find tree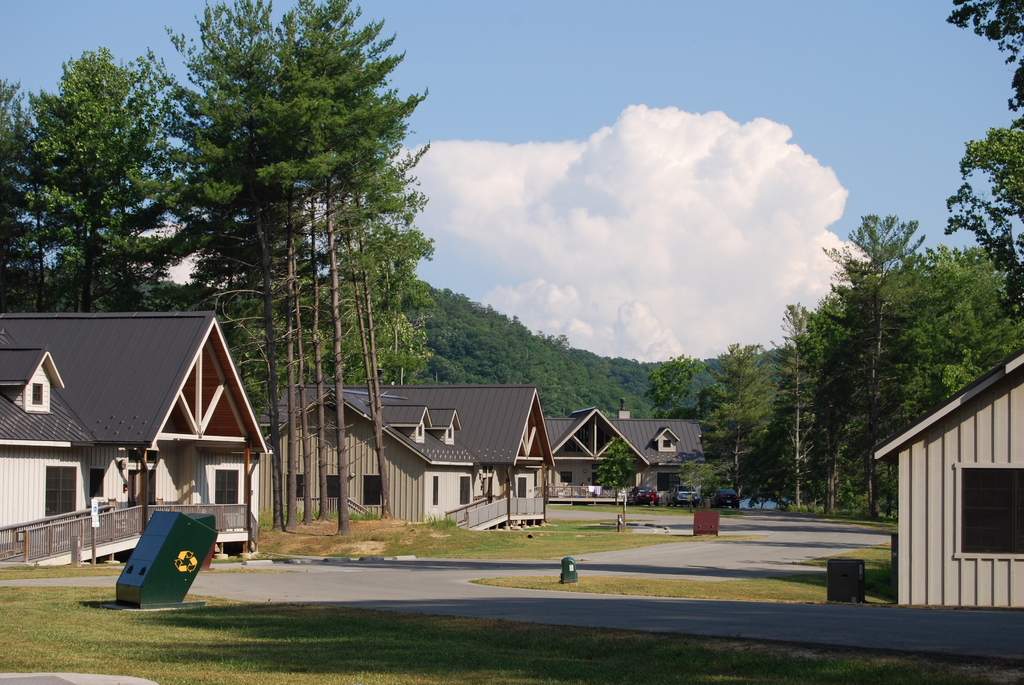
{"left": 641, "top": 352, "right": 703, "bottom": 427}
